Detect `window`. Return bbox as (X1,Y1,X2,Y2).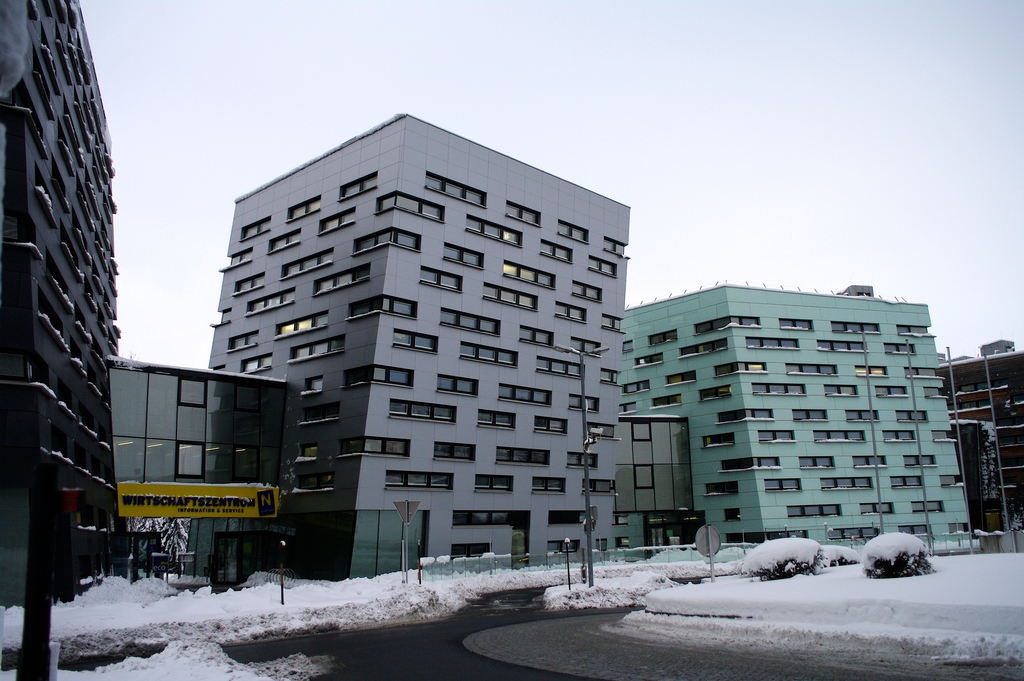
(755,433,801,445).
